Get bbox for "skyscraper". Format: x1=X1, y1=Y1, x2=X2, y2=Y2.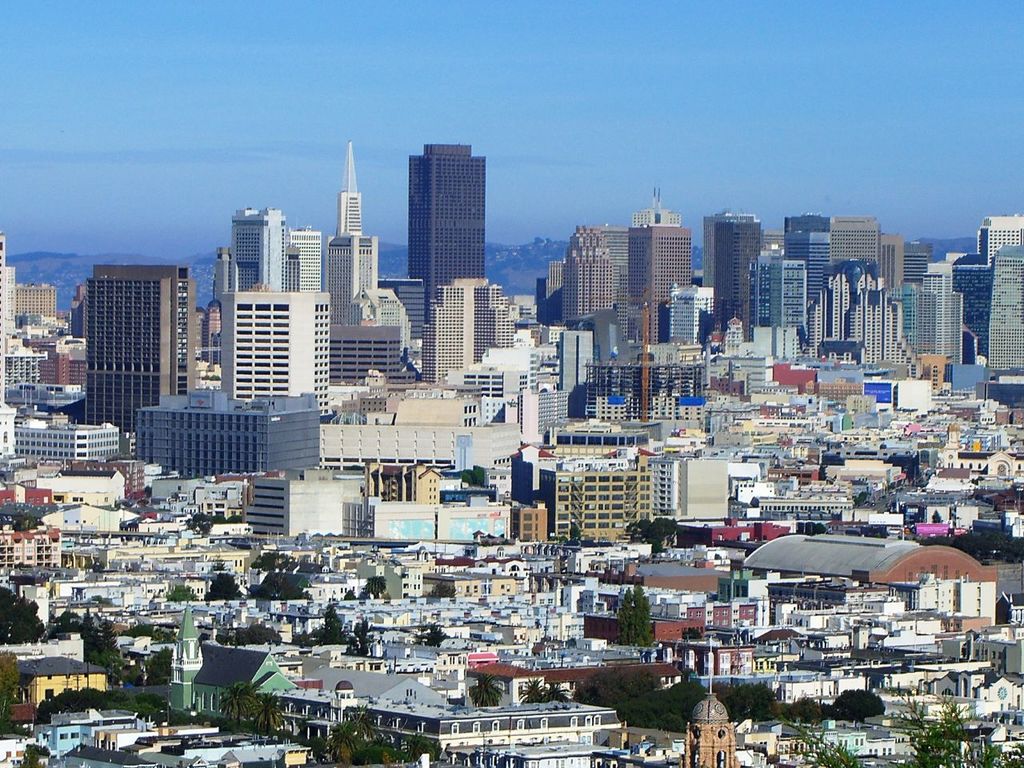
x1=392, y1=139, x2=483, y2=315.
